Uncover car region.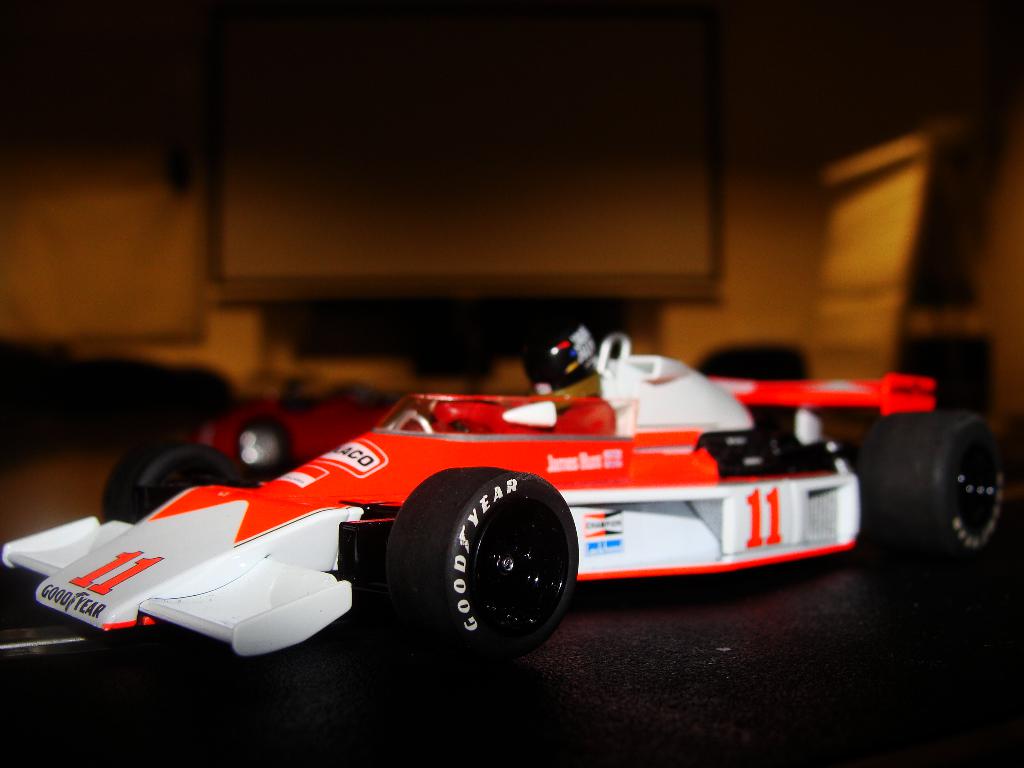
Uncovered: (x1=193, y1=363, x2=408, y2=481).
